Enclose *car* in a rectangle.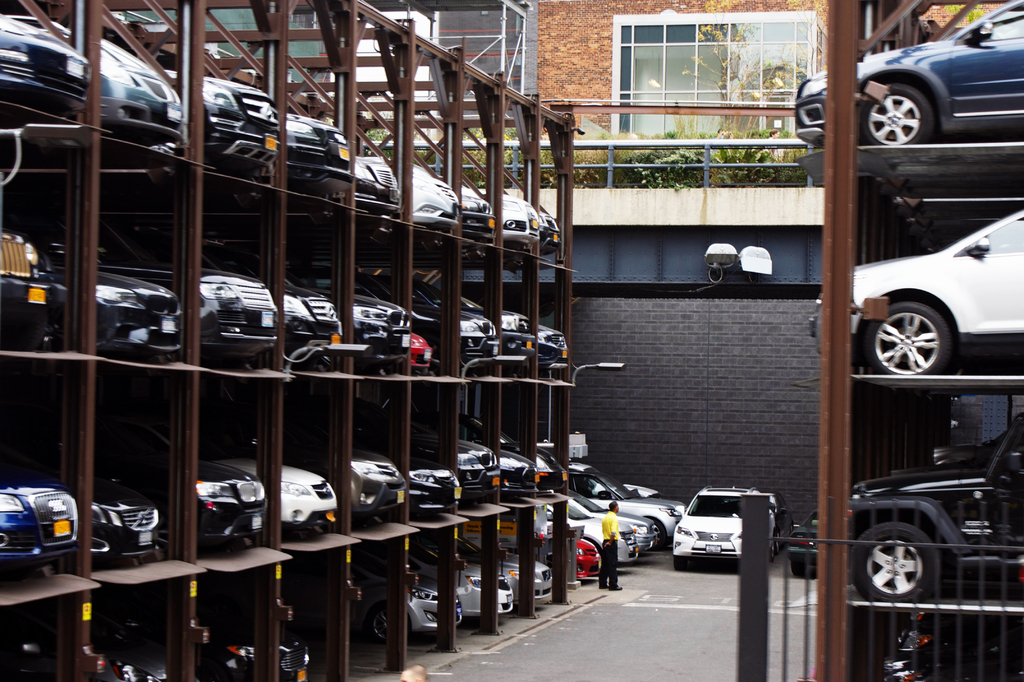
locate(874, 610, 1023, 678).
